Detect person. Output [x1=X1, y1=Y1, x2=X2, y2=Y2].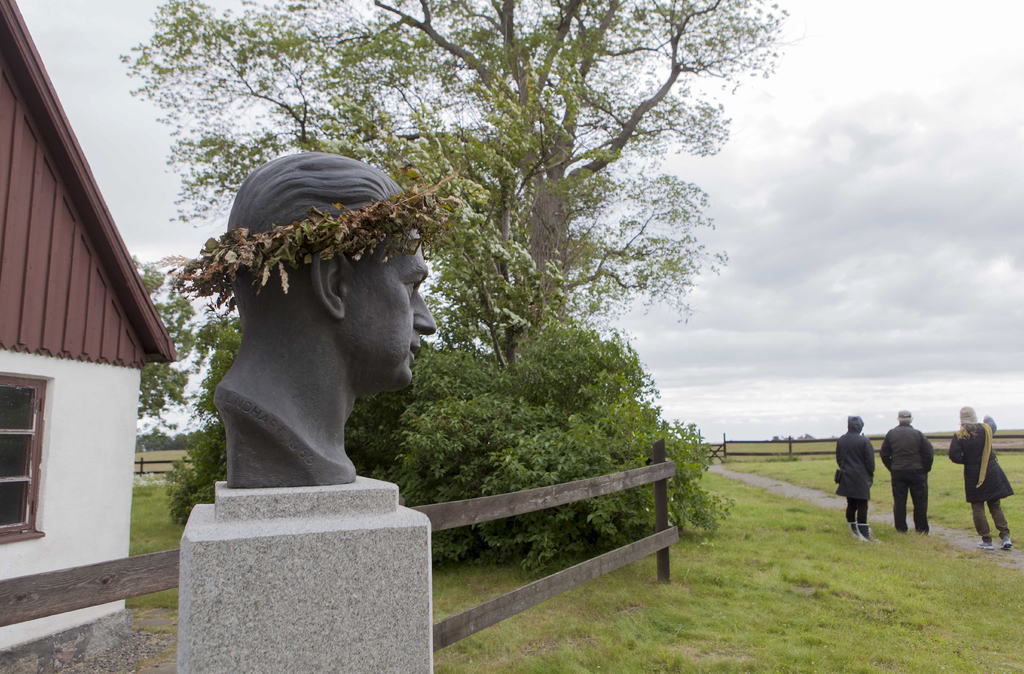
[x1=884, y1=409, x2=926, y2=533].
